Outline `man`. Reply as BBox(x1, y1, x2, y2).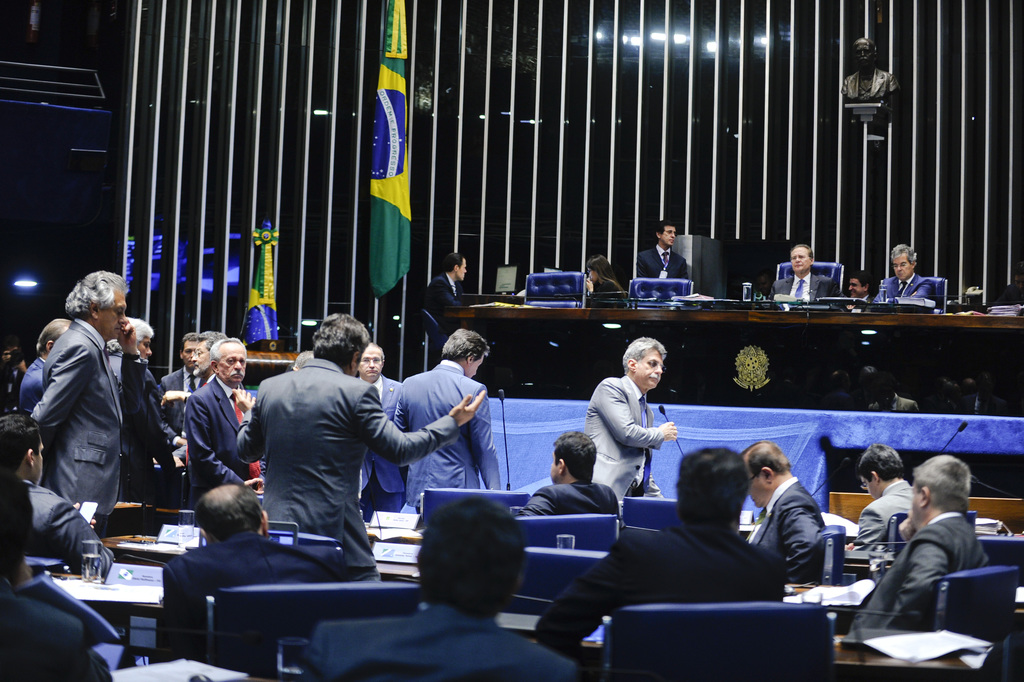
BBox(634, 220, 689, 280).
